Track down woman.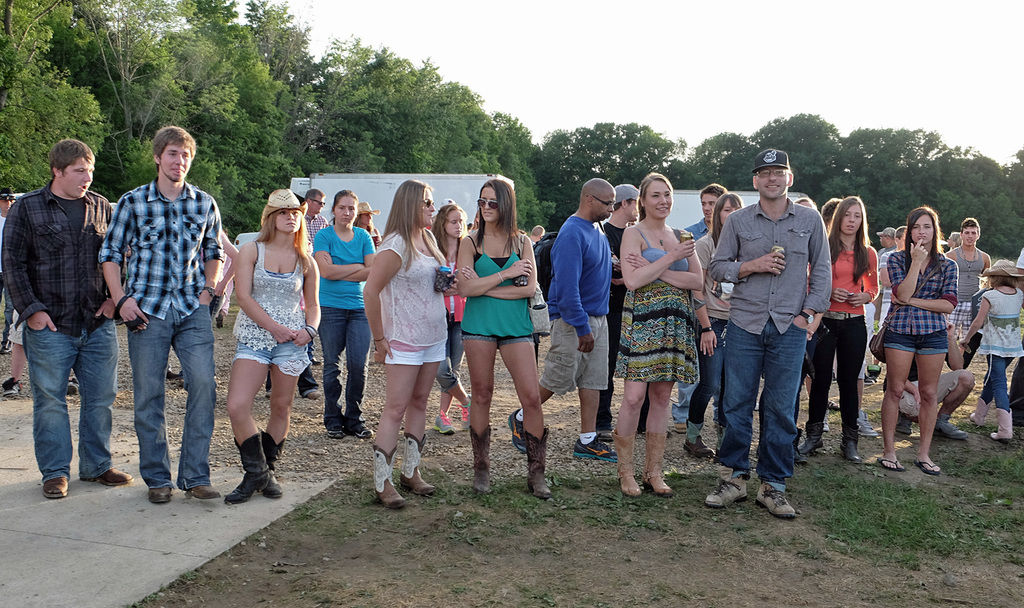
Tracked to l=795, t=192, r=883, b=463.
